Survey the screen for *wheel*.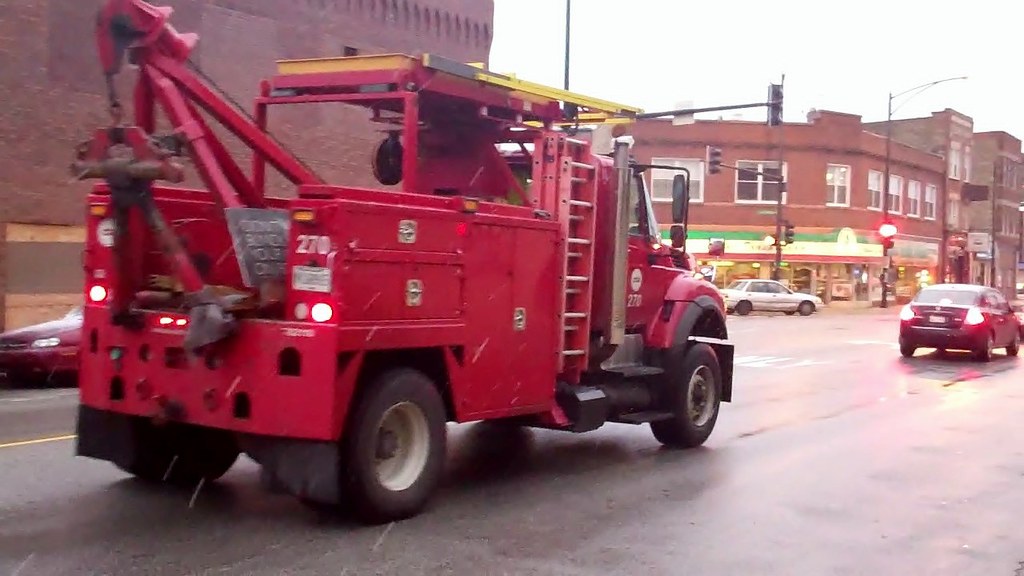
Survey found: <box>330,372,446,506</box>.
